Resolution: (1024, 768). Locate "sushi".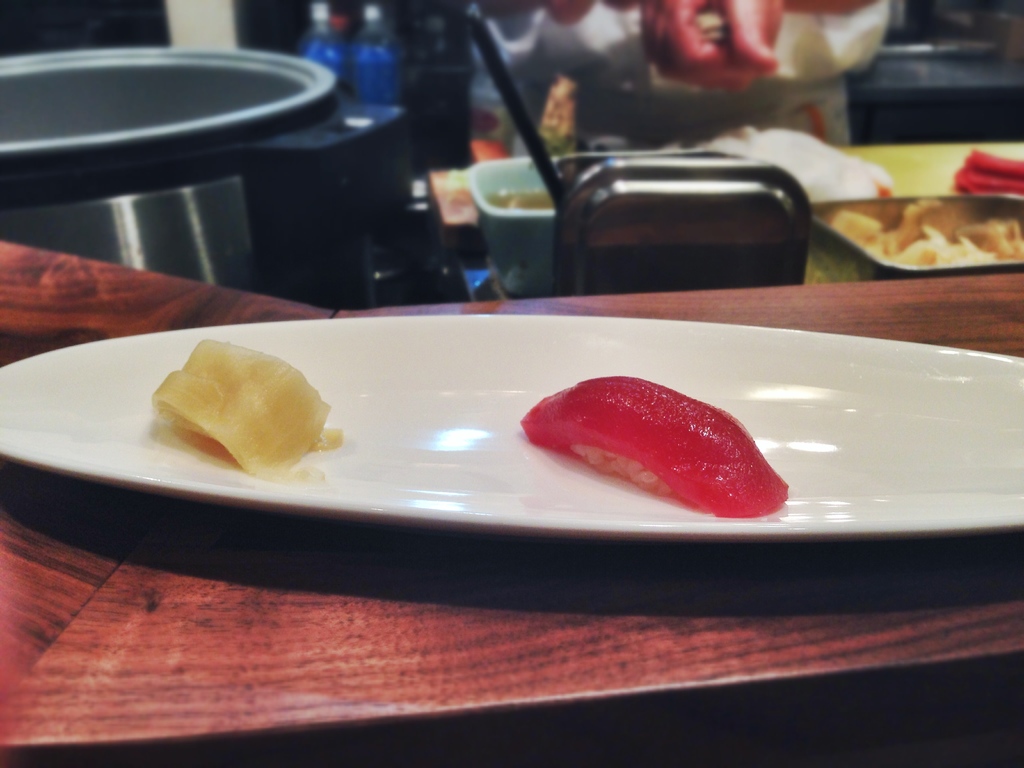
bbox=(520, 372, 790, 520).
